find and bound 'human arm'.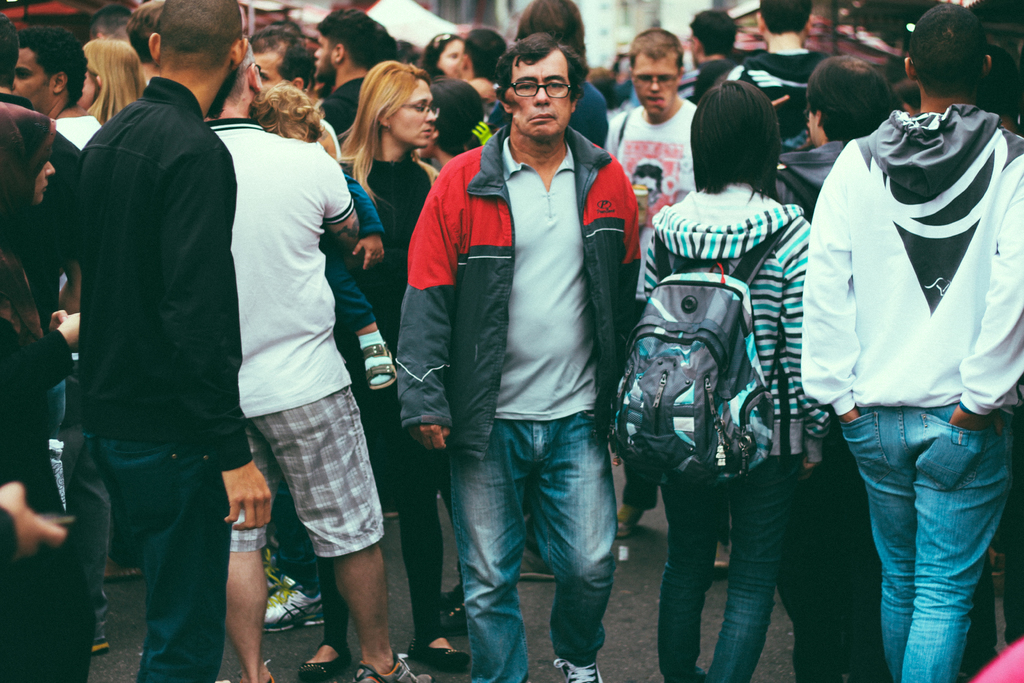
Bound: pyautogui.locateOnScreen(799, 135, 868, 429).
